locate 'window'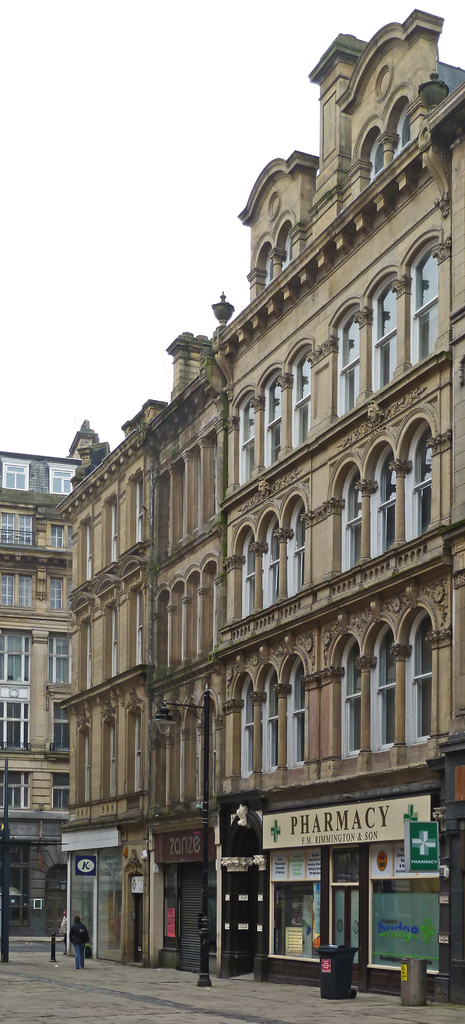
detection(239, 392, 256, 488)
